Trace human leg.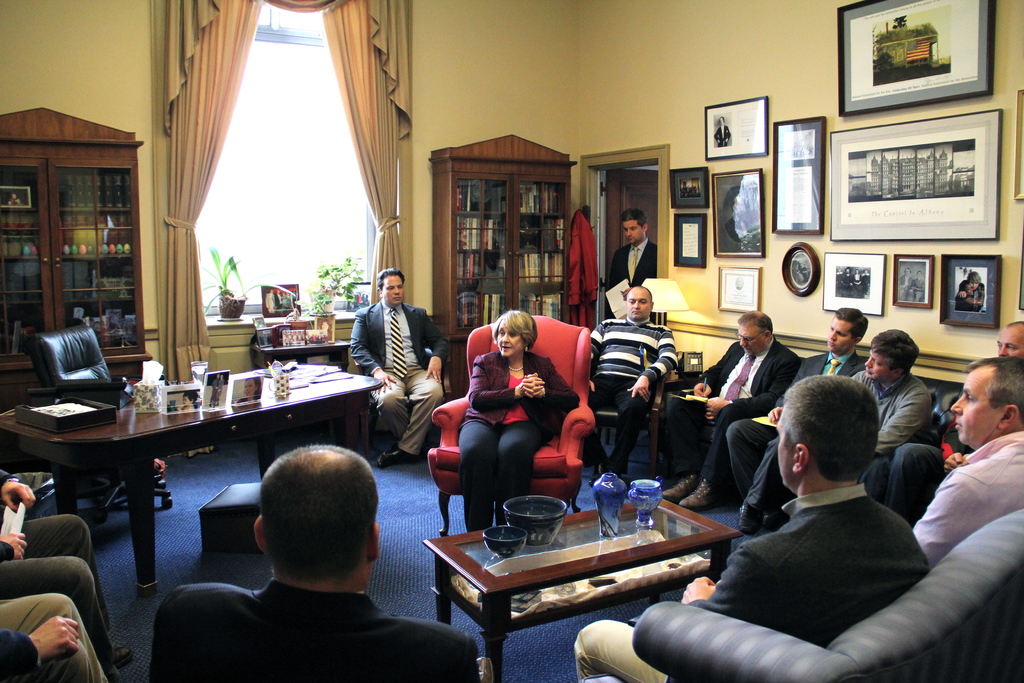
Traced to [378,367,447,461].
